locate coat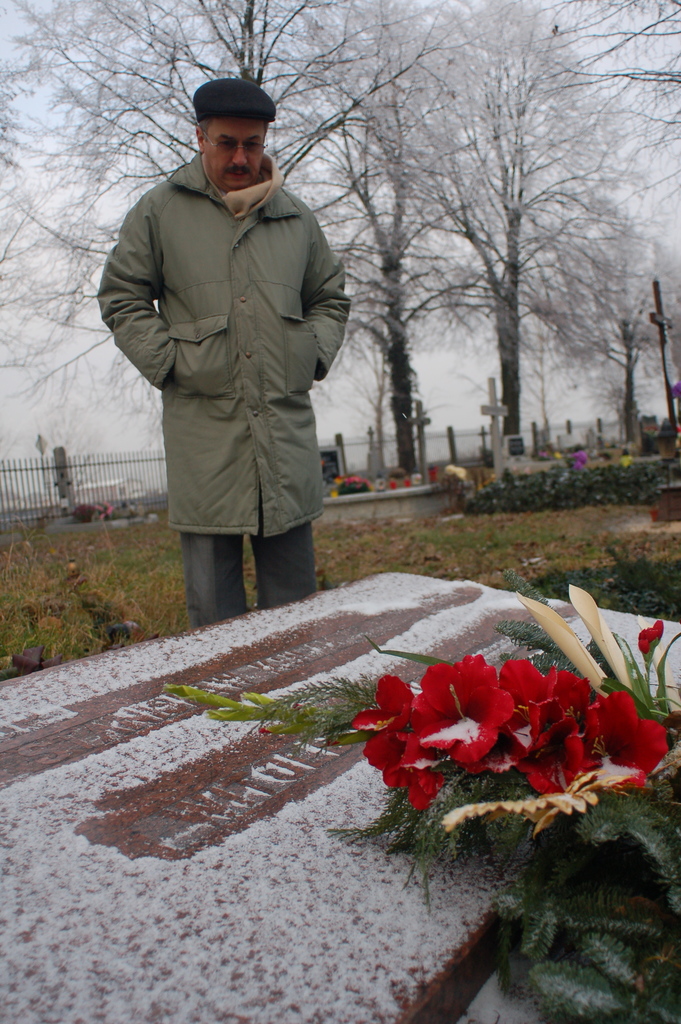
115/137/338/552
